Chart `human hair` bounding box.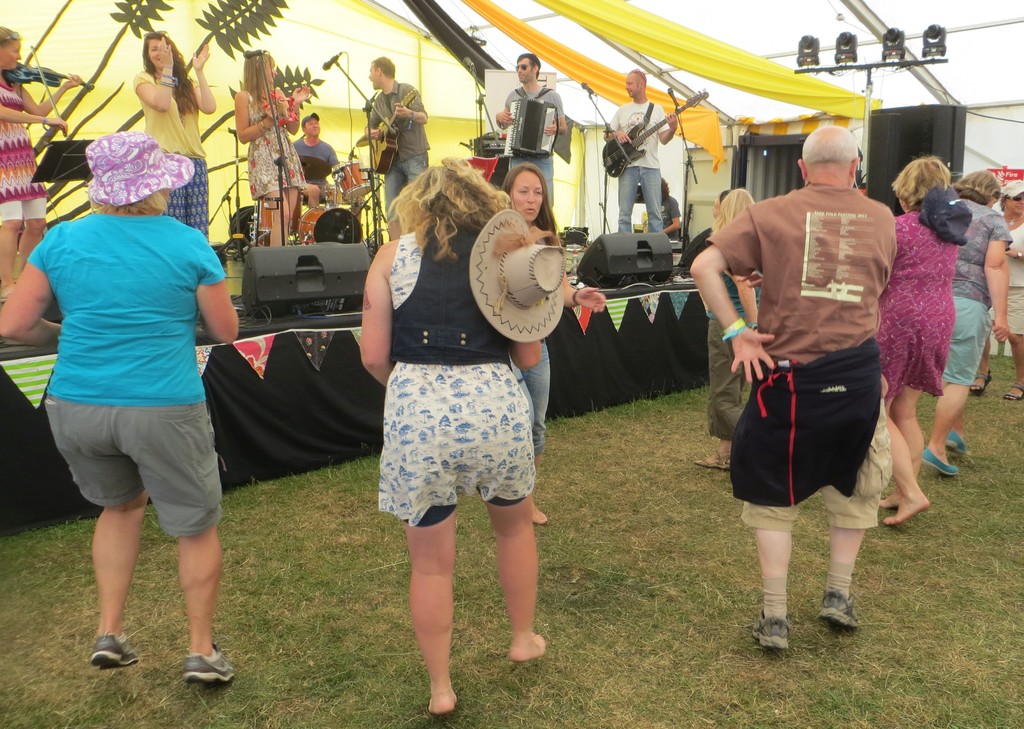
Charted: (88, 192, 170, 214).
